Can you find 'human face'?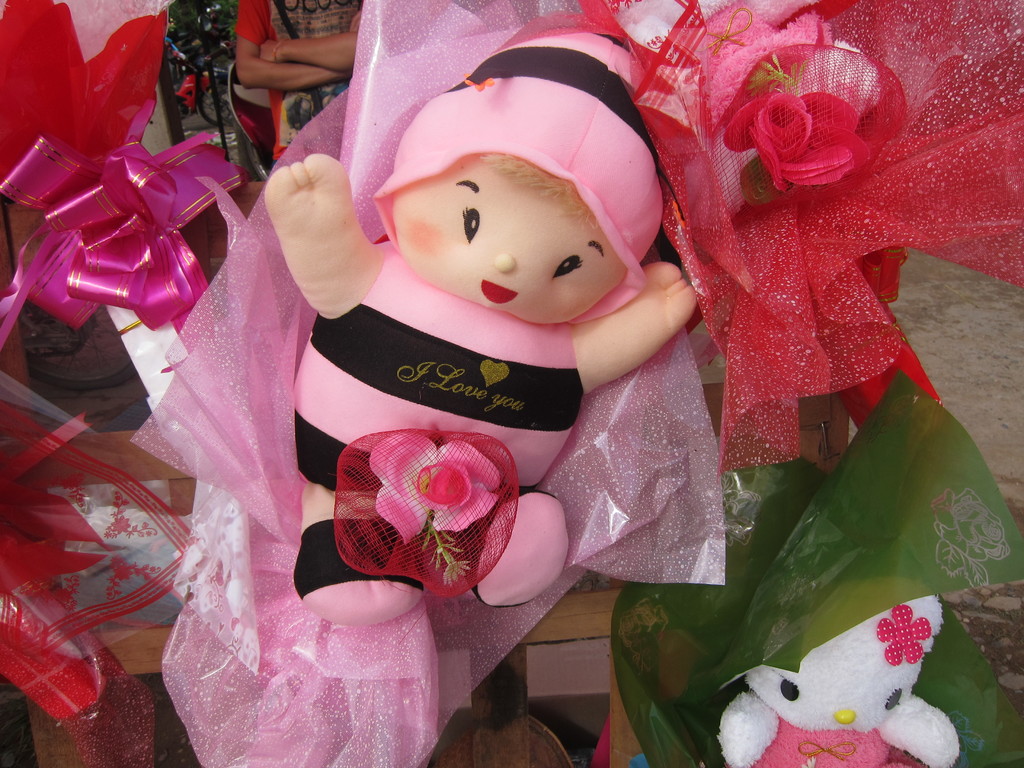
Yes, bounding box: select_region(387, 151, 625, 332).
